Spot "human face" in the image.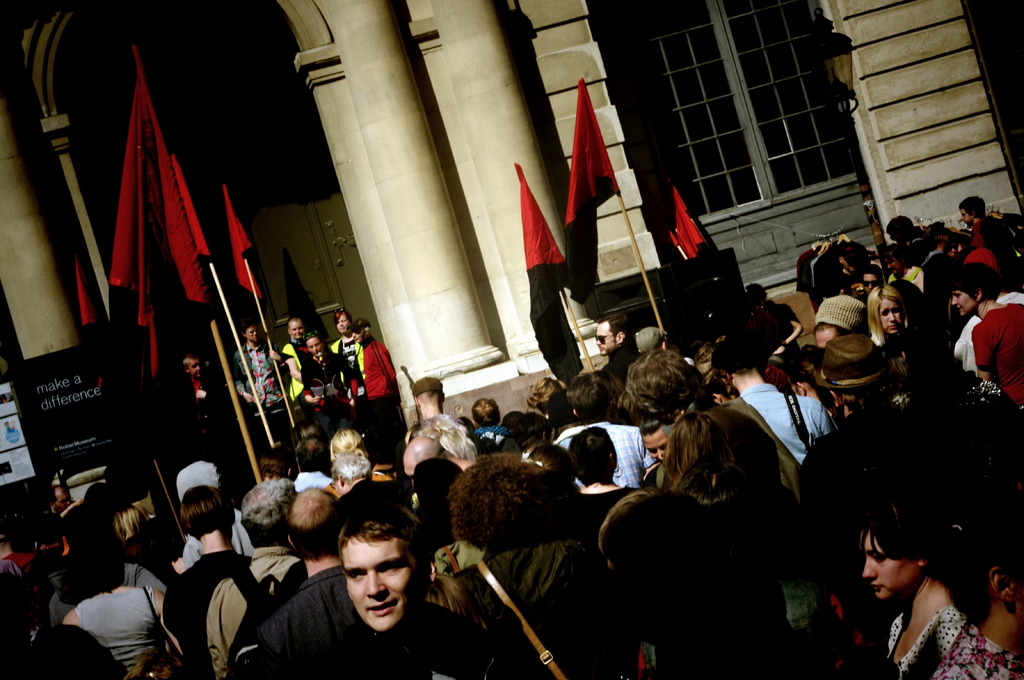
"human face" found at box=[862, 531, 927, 603].
